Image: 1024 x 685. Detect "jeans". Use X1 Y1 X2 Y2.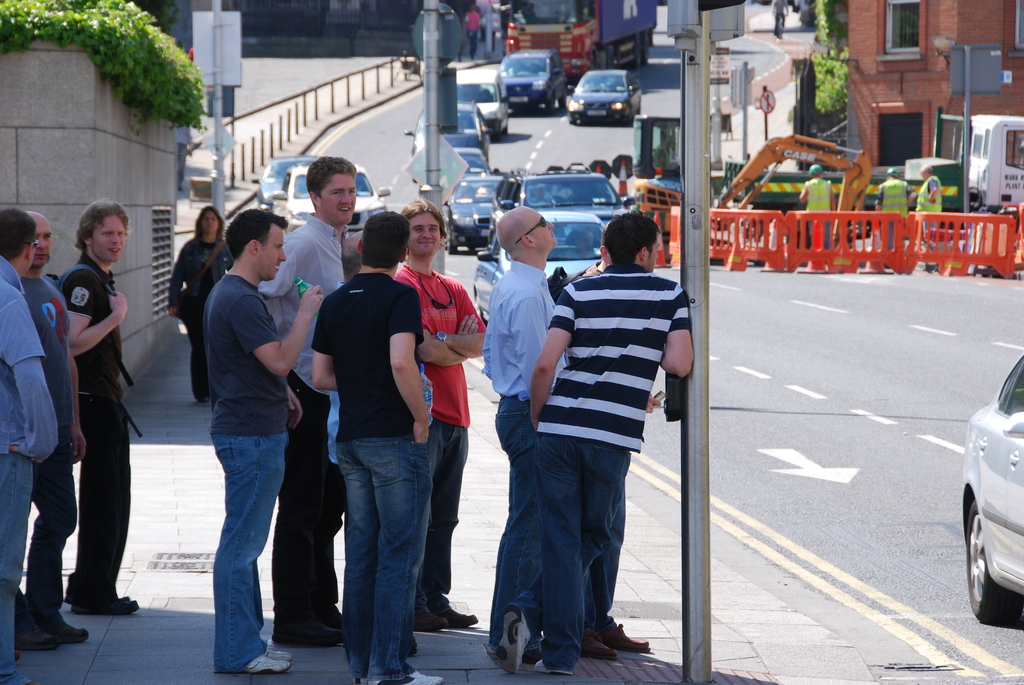
877 217 895 258.
